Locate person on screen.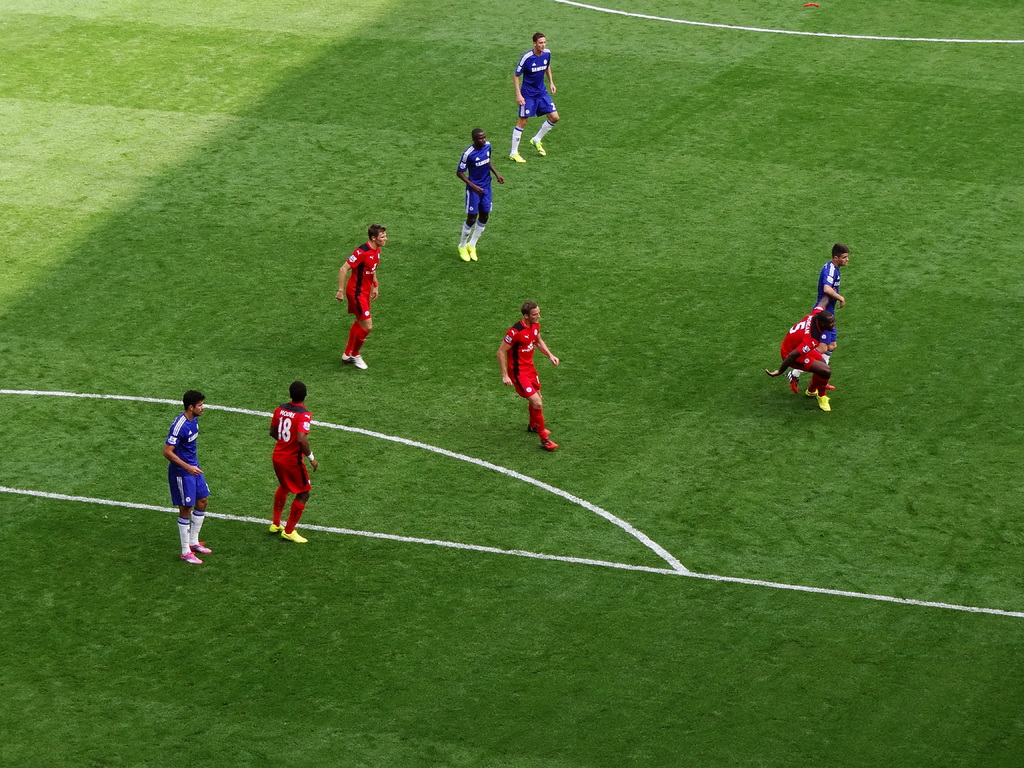
On screen at bbox=(762, 290, 837, 412).
